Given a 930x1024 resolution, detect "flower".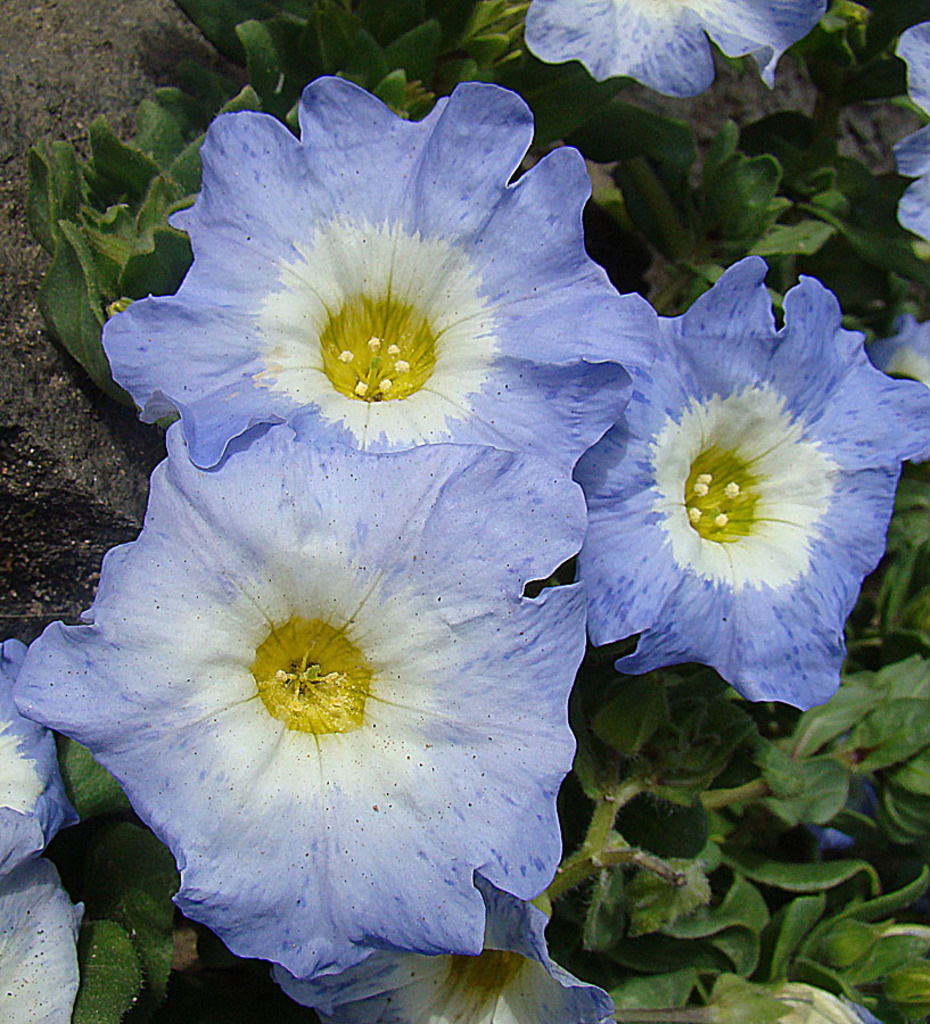
894,19,929,249.
